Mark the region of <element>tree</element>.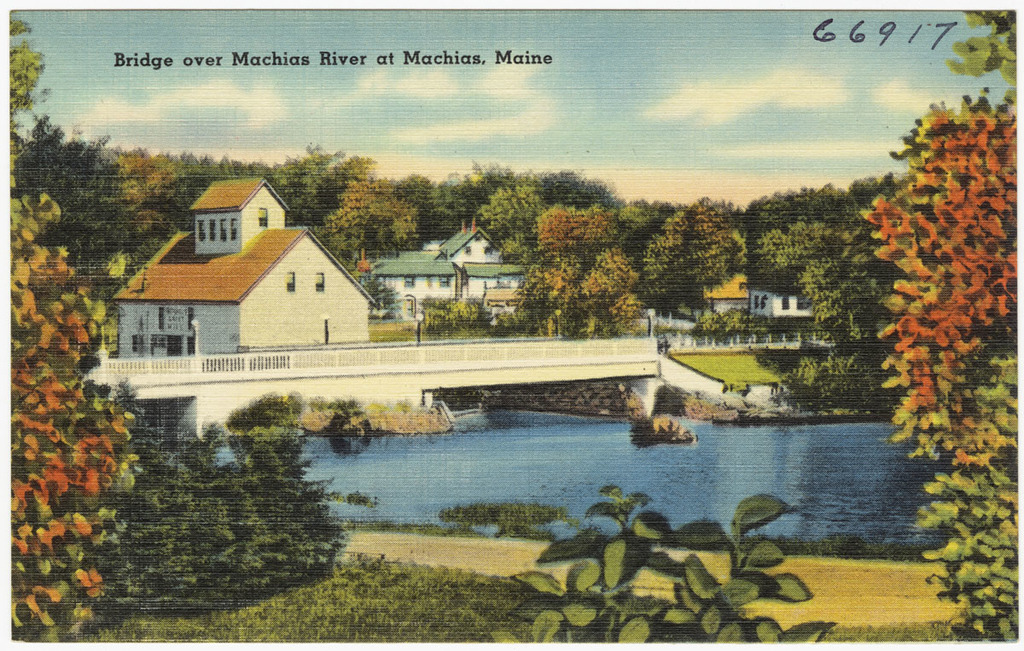
Region: 480, 164, 649, 224.
